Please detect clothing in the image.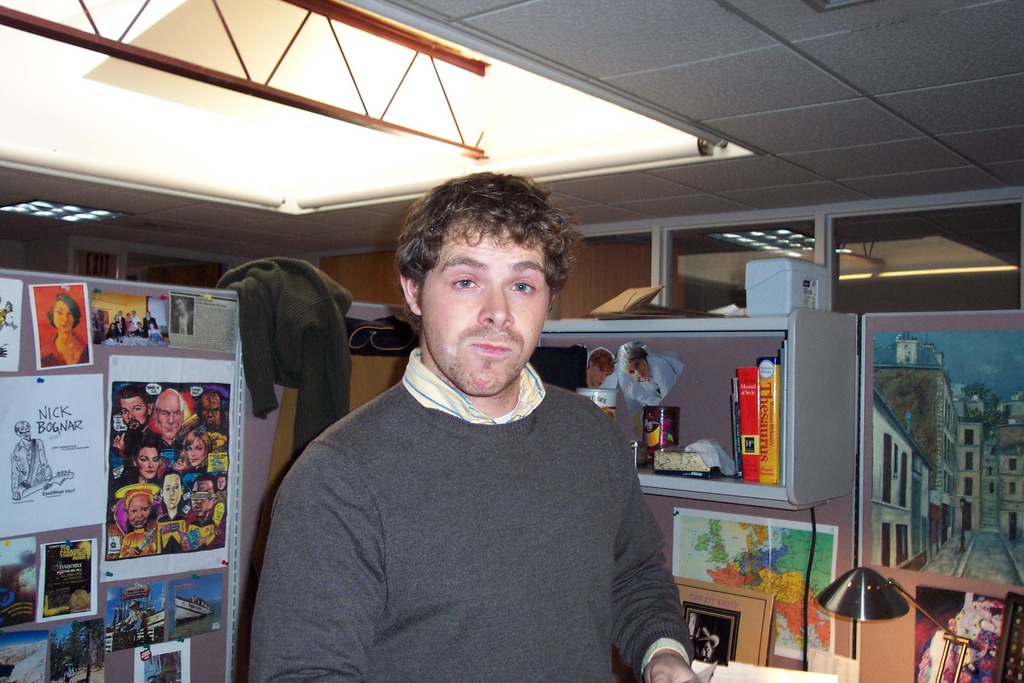
(620, 352, 691, 407).
